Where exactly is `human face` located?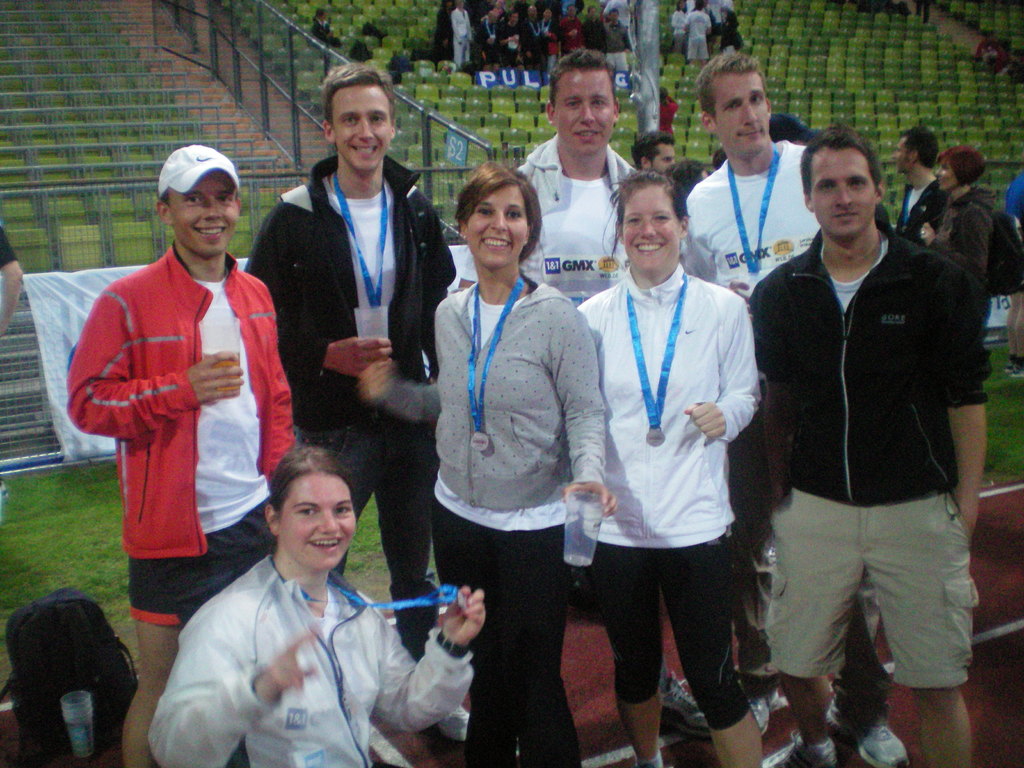
Its bounding box is 894,132,916,173.
